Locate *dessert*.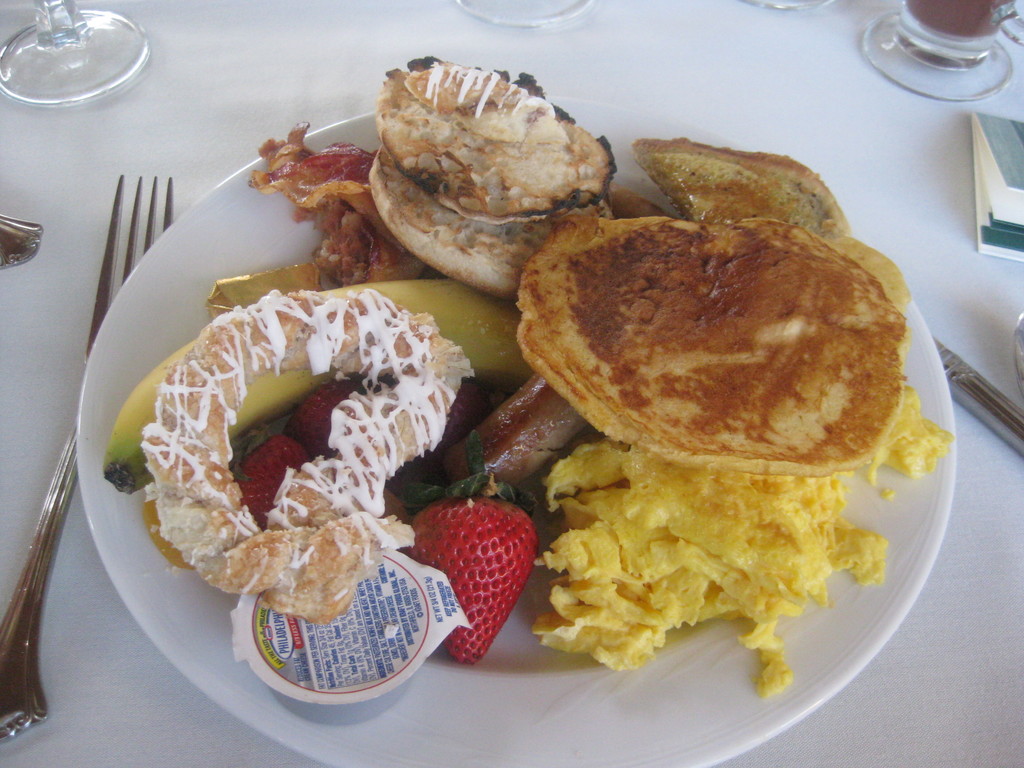
Bounding box: box(532, 390, 961, 687).
